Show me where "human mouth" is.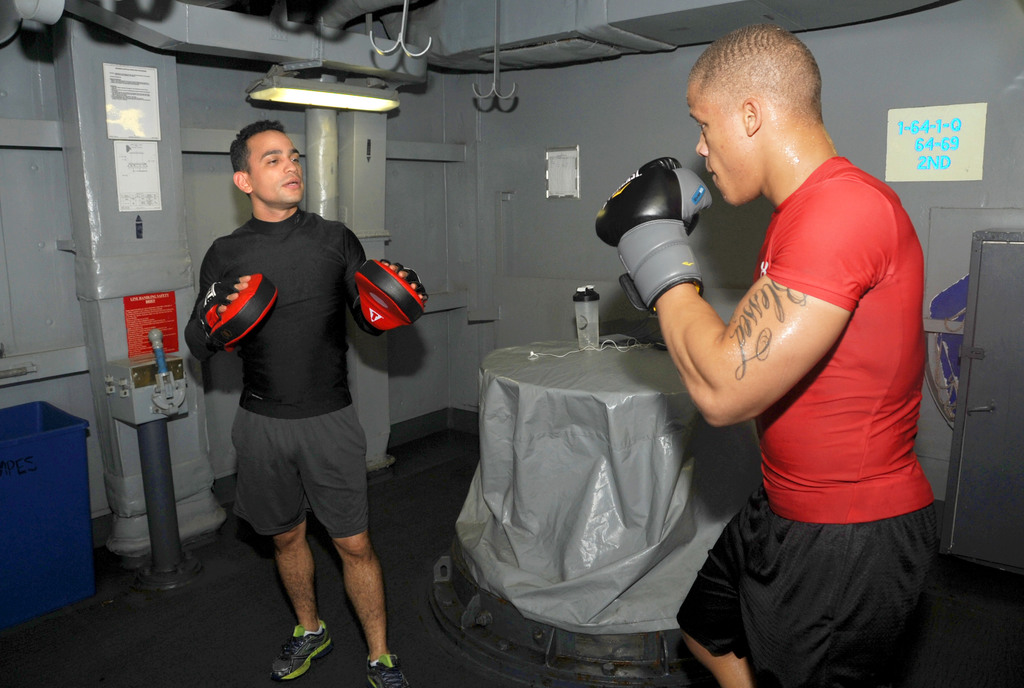
"human mouth" is at 284/181/296/186.
